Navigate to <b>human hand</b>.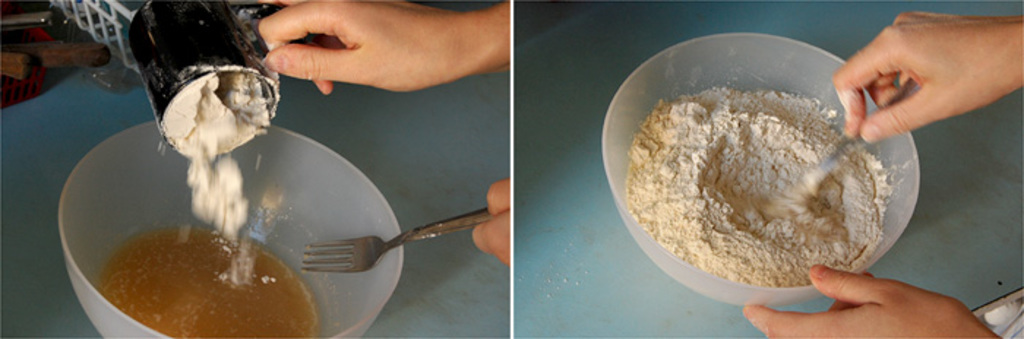
Navigation target: 828:3:1023:156.
